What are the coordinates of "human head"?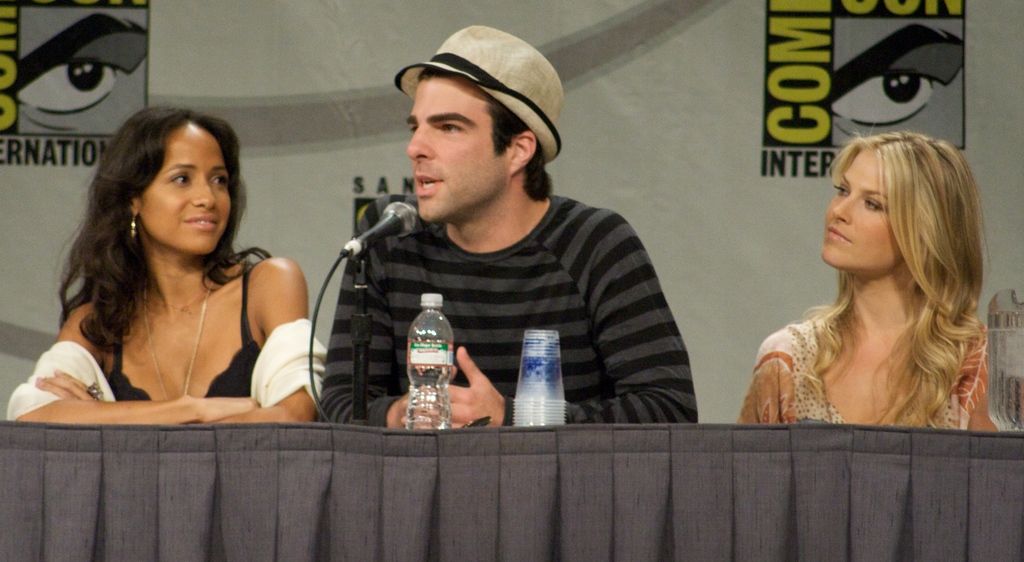
(x1=820, y1=128, x2=972, y2=281).
